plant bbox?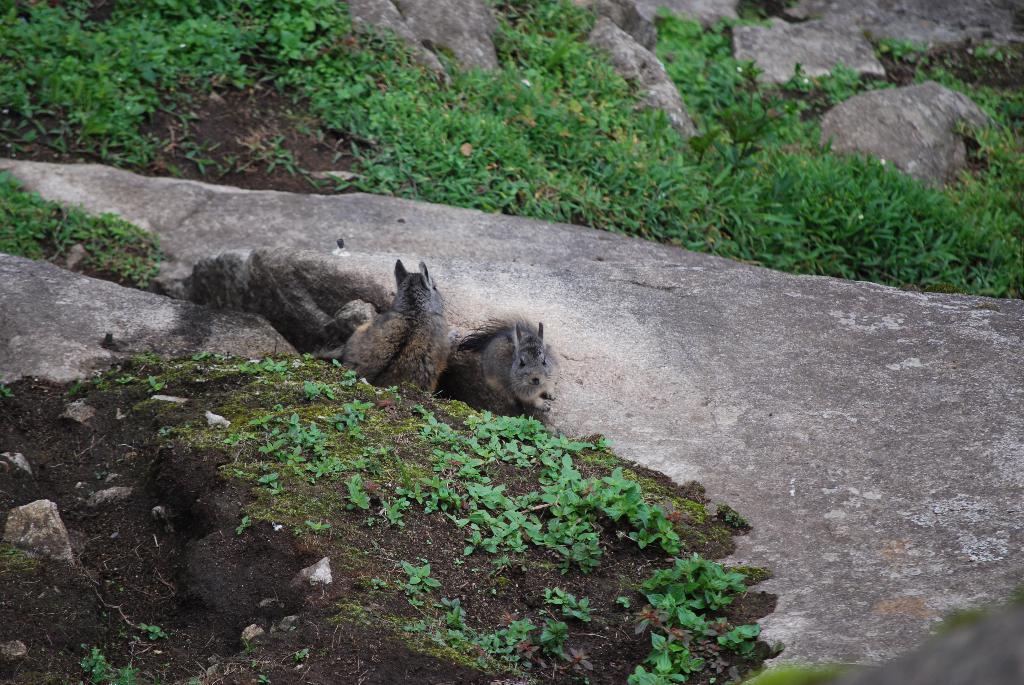
448 633 470 653
